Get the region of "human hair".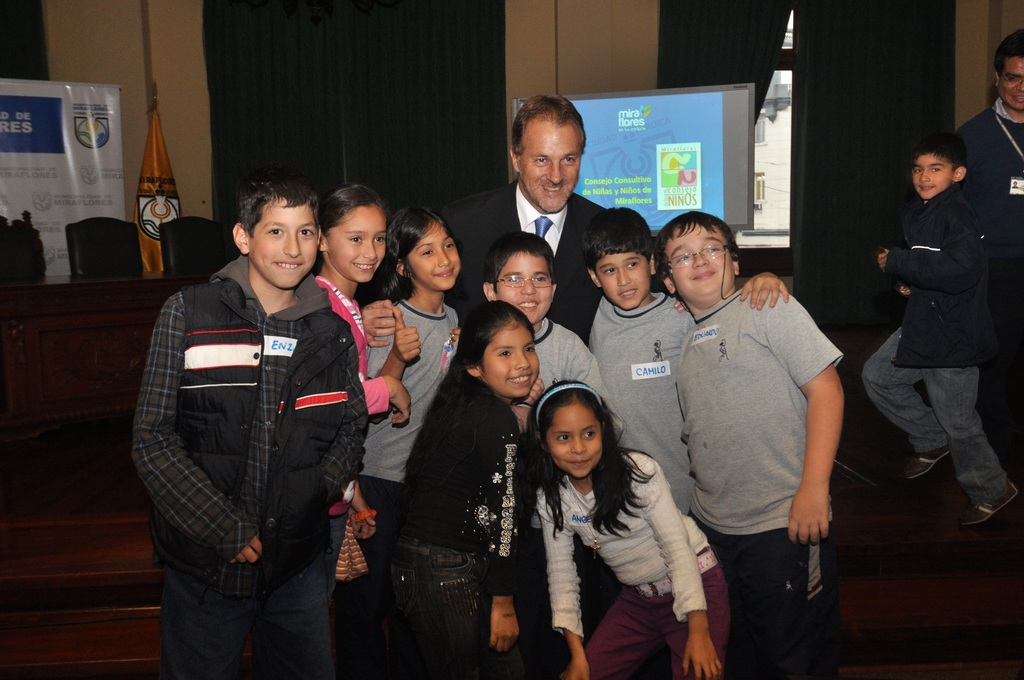
(913,127,967,174).
